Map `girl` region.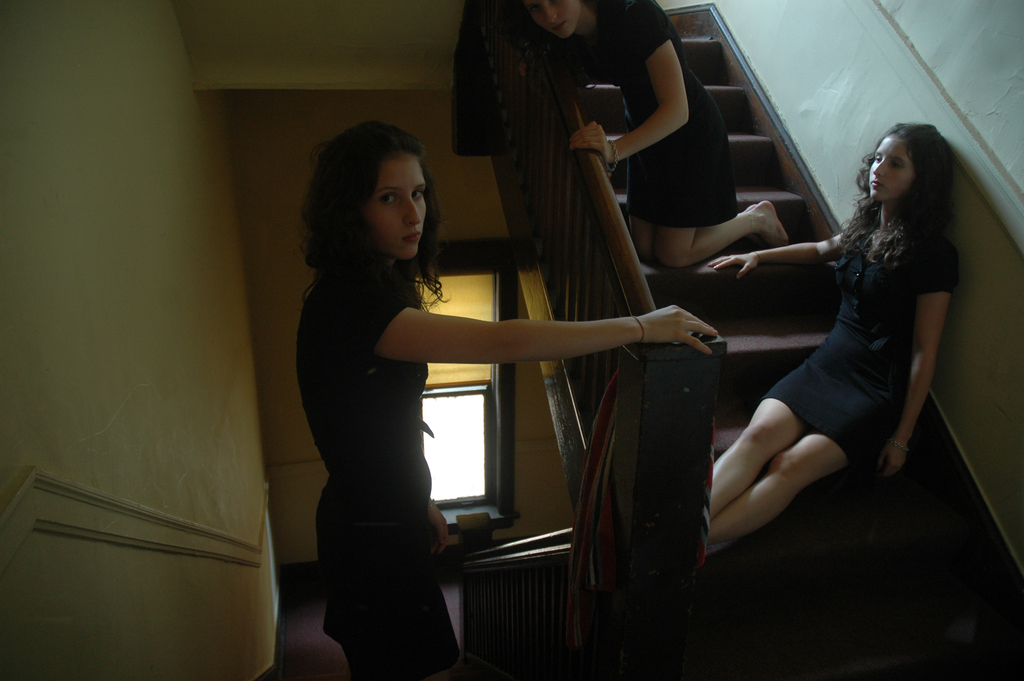
Mapped to (left=700, top=124, right=959, bottom=576).
